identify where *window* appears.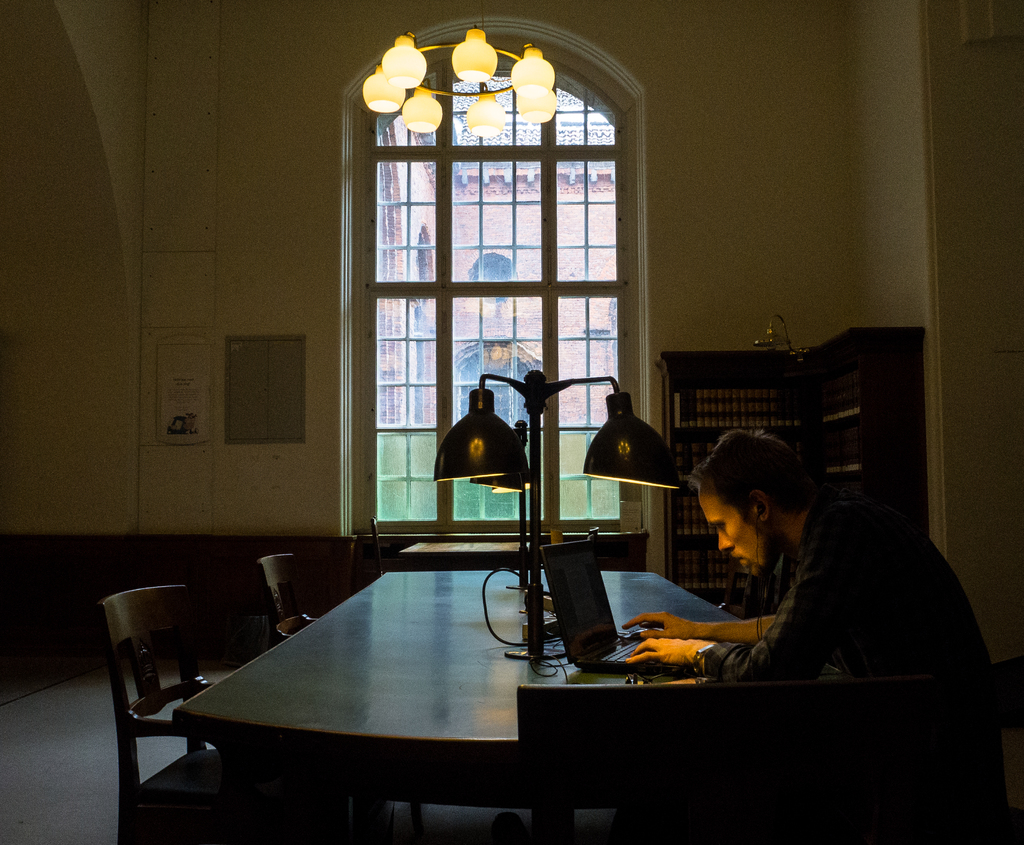
Appears at rect(332, 19, 643, 477).
